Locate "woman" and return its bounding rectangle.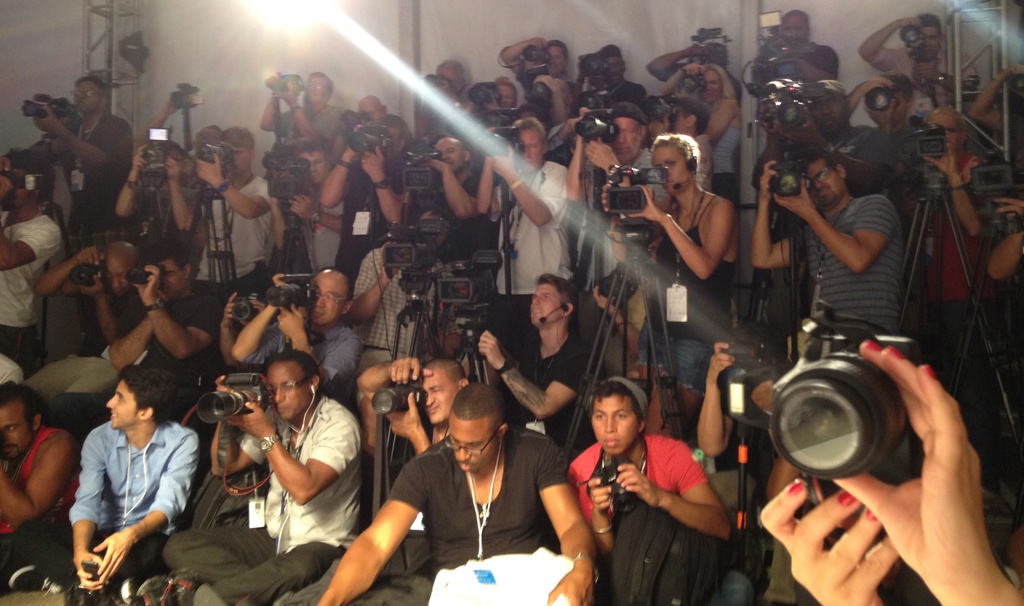
600:129:740:435.
